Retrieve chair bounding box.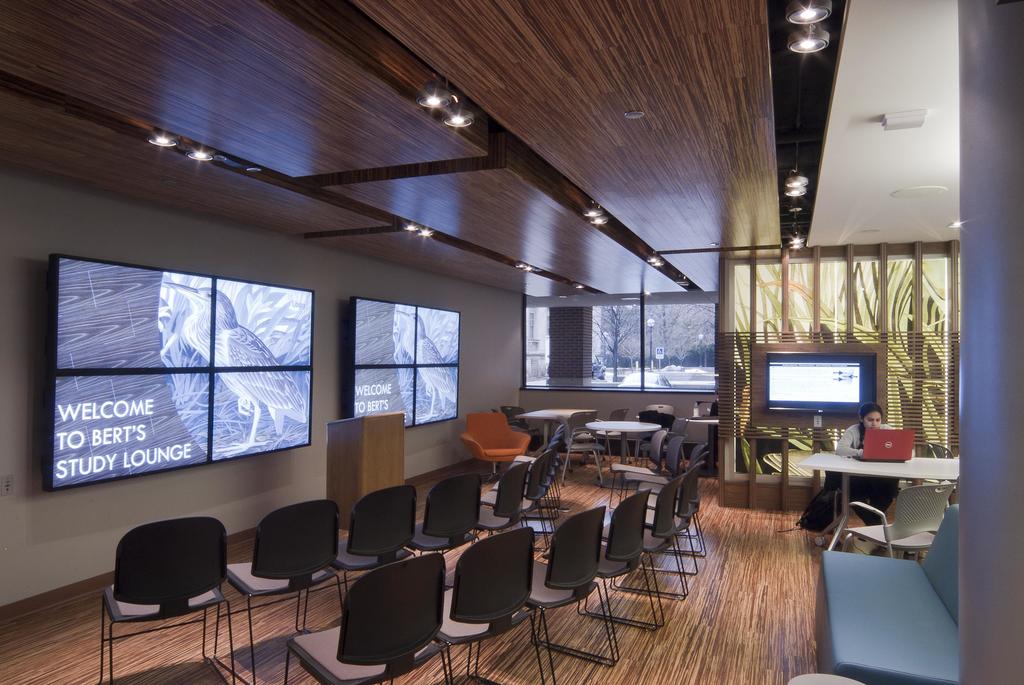
Bounding box: 606,426,669,506.
